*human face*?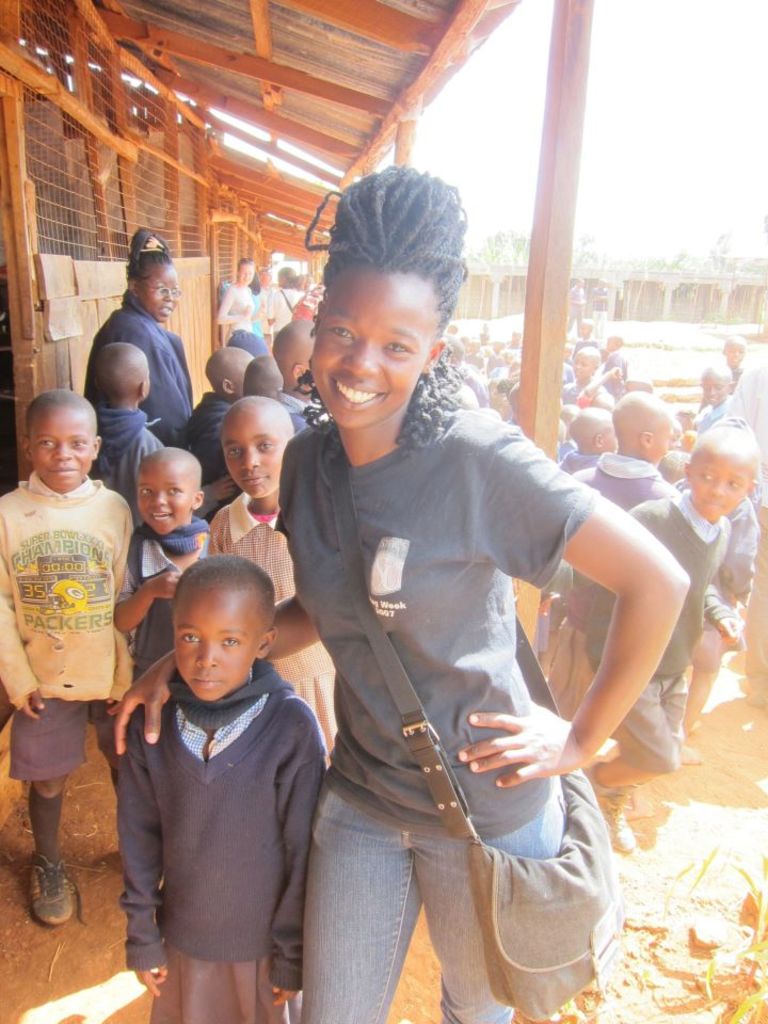
l=222, t=409, r=281, b=497
